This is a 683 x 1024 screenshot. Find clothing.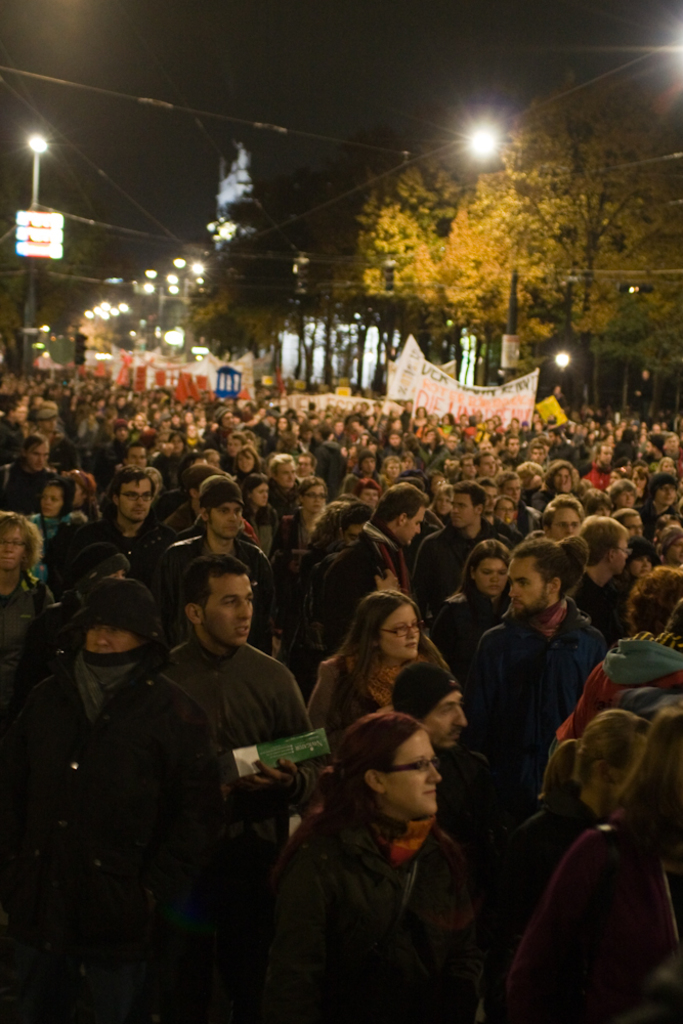
Bounding box: 276/514/328/589.
